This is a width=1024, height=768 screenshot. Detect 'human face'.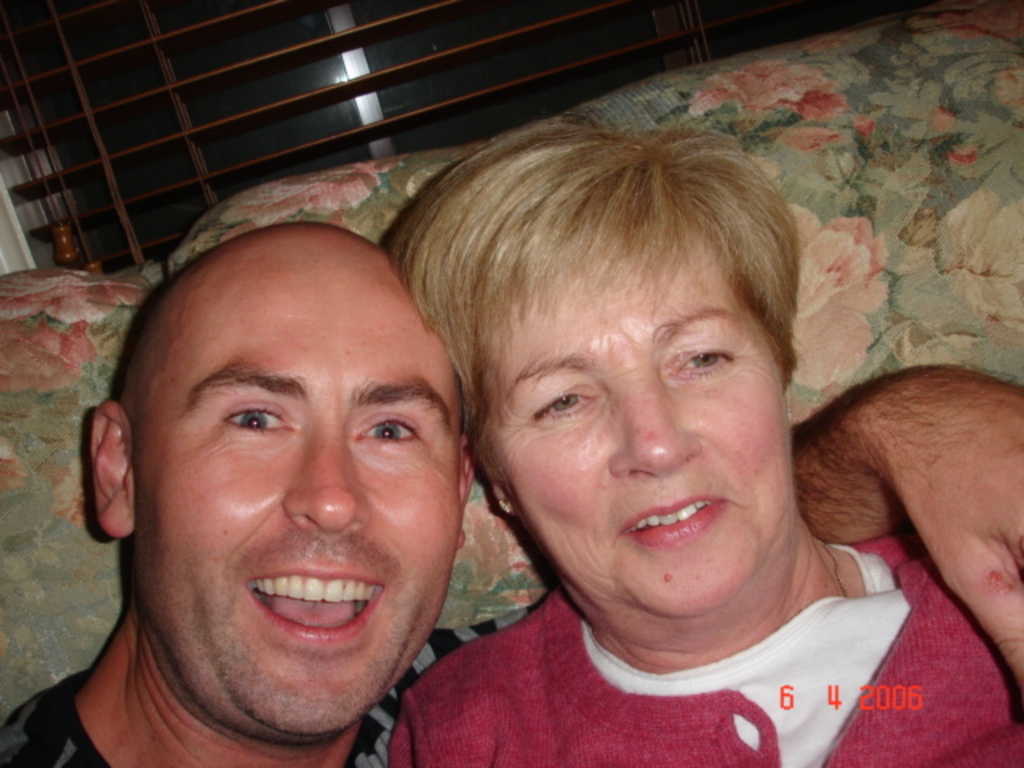
rect(134, 251, 461, 749).
